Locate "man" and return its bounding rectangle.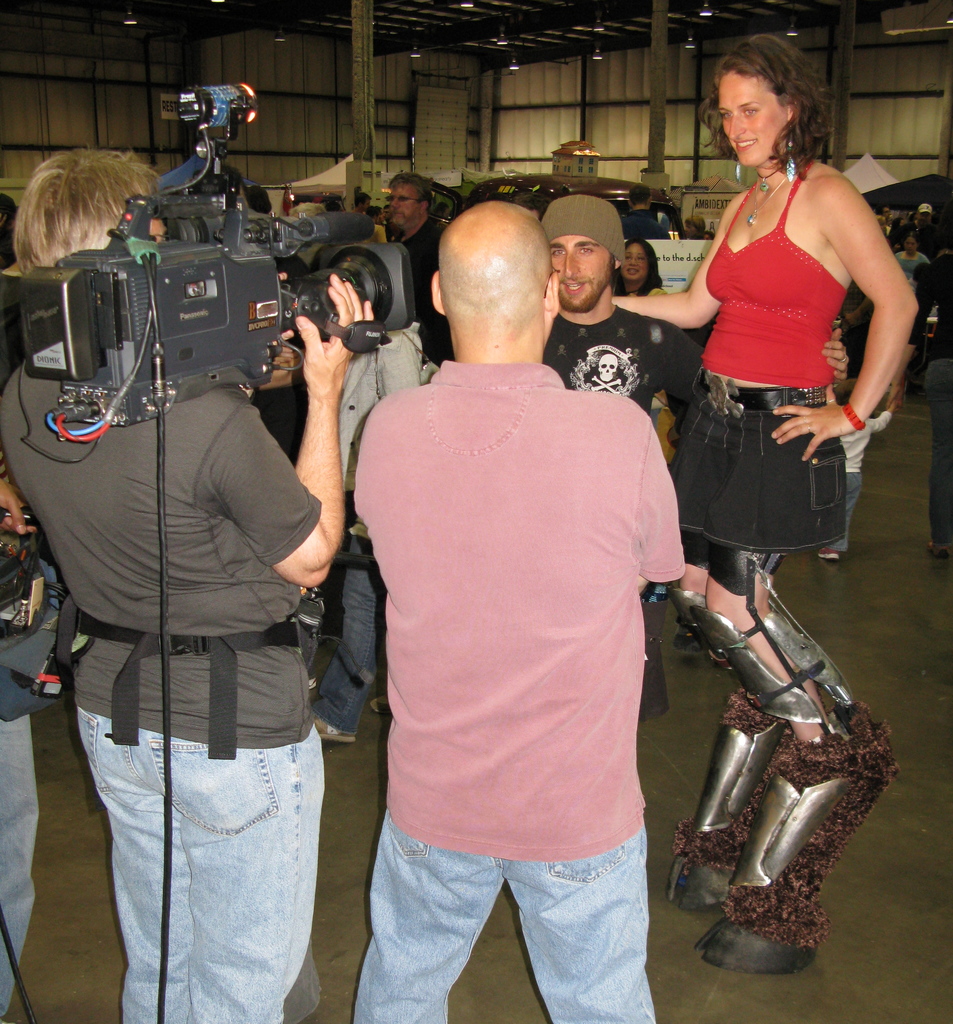
[left=0, top=157, right=353, bottom=1023].
